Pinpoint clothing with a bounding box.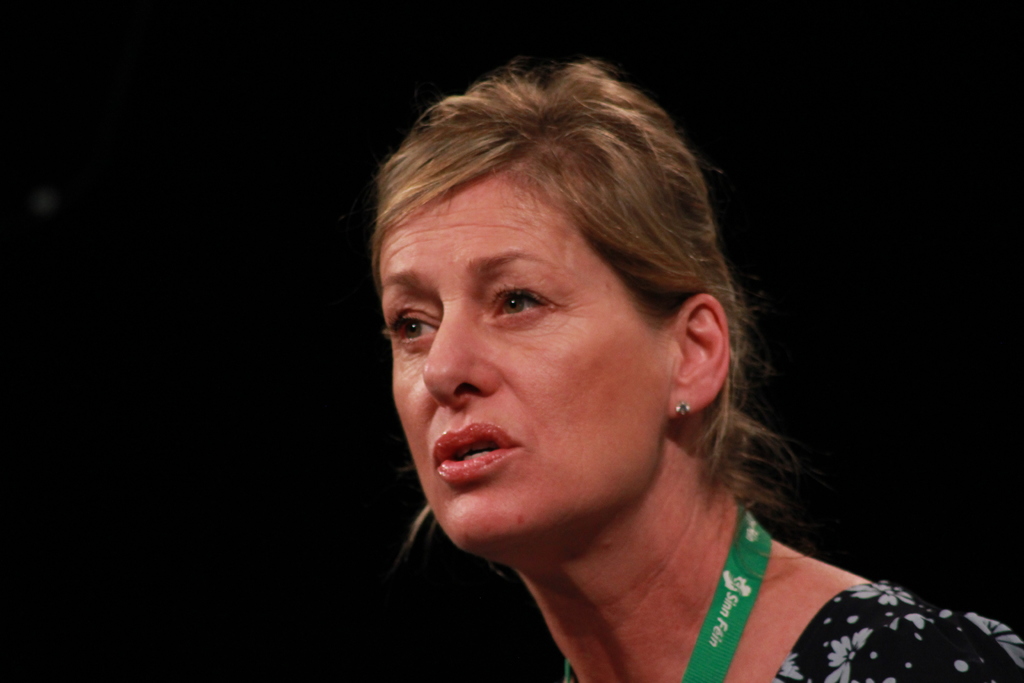
BBox(776, 578, 1023, 681).
